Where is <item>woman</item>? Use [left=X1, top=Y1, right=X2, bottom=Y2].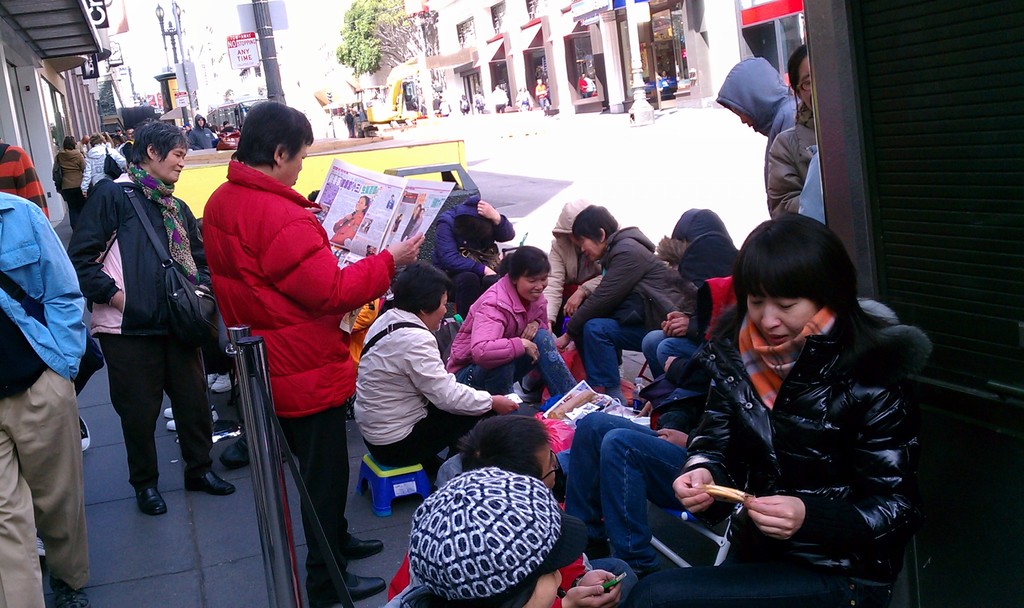
[left=435, top=243, right=577, bottom=407].
